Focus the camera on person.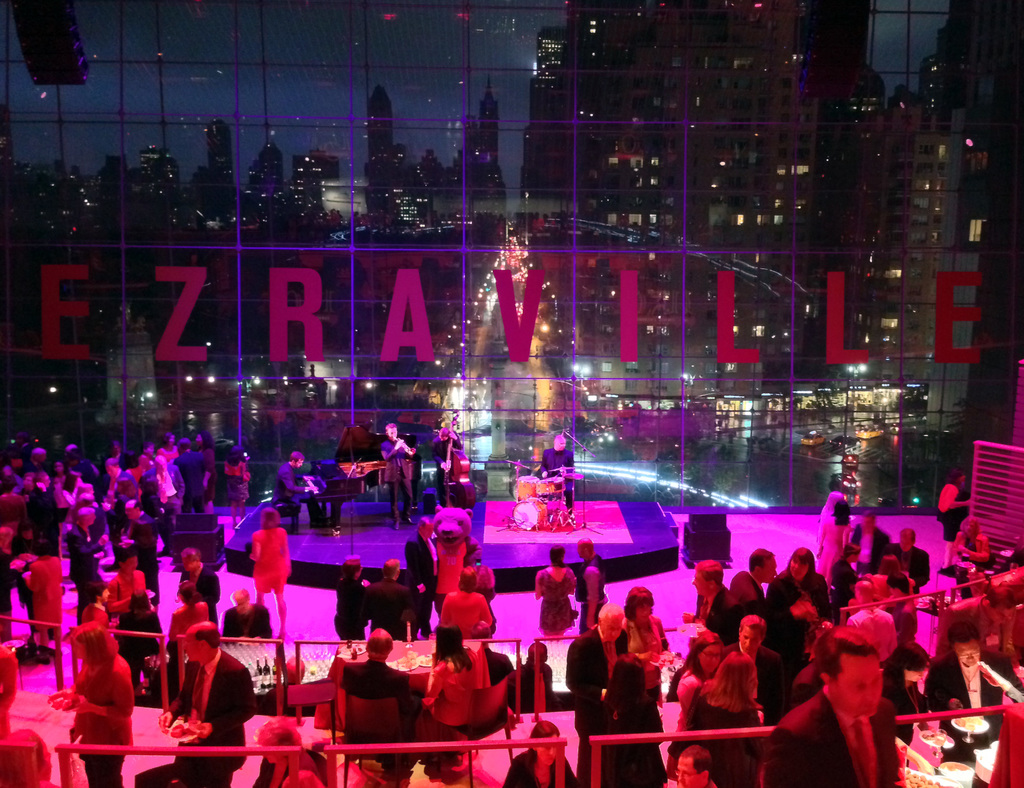
Focus region: [440,571,497,639].
